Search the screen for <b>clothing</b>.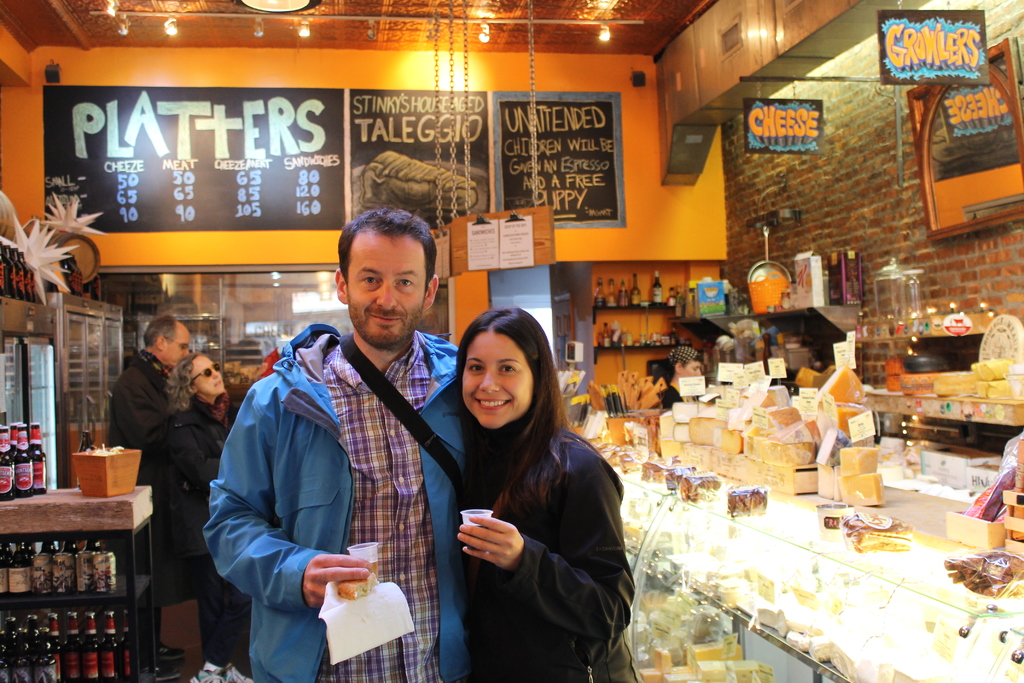
Found at x1=443, y1=371, x2=643, y2=670.
